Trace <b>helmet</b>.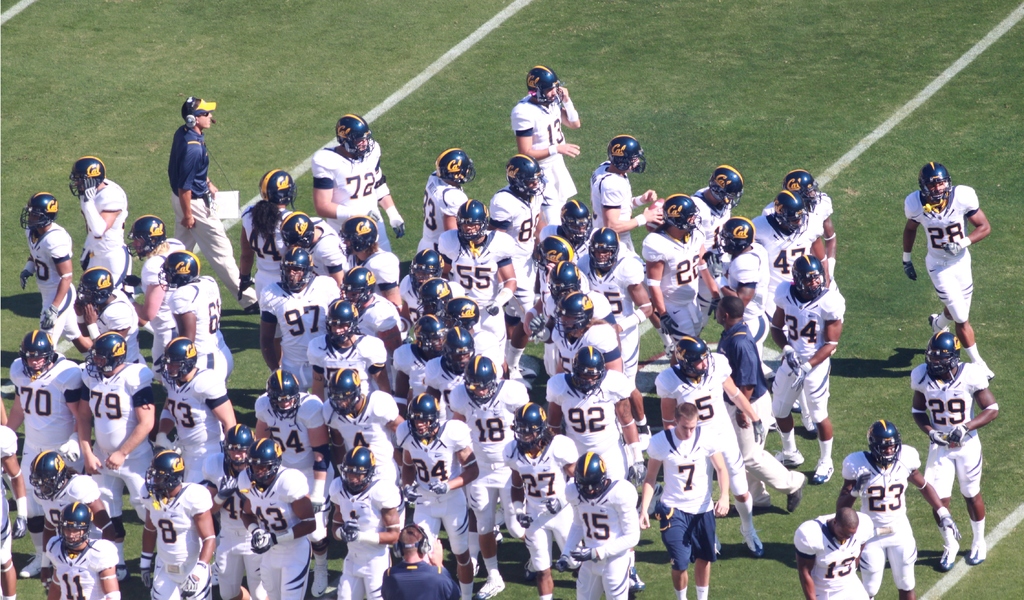
Traced to <box>865,419,903,467</box>.
